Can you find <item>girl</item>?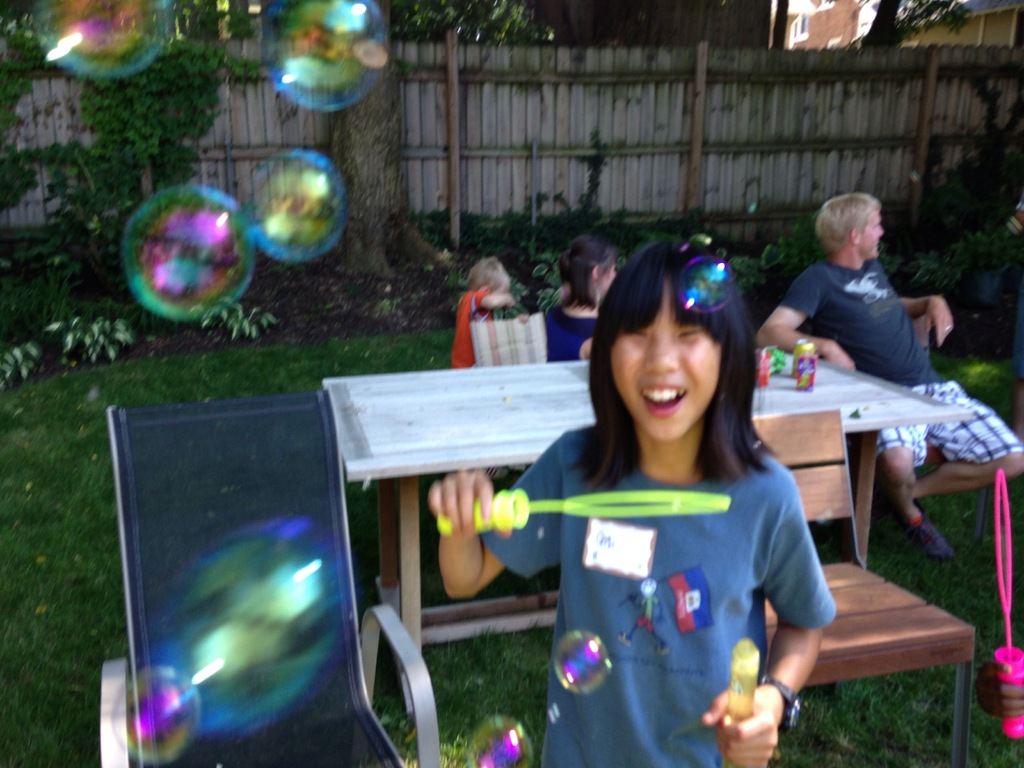
Yes, bounding box: detection(426, 236, 836, 767).
